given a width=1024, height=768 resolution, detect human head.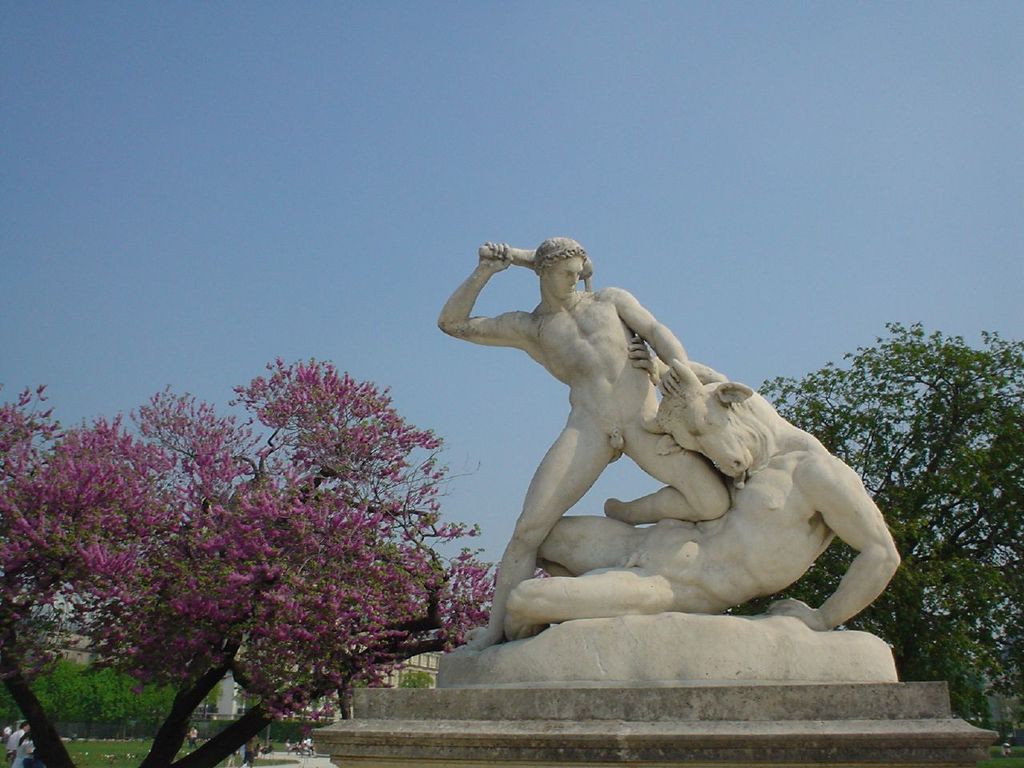
523/237/612/309.
